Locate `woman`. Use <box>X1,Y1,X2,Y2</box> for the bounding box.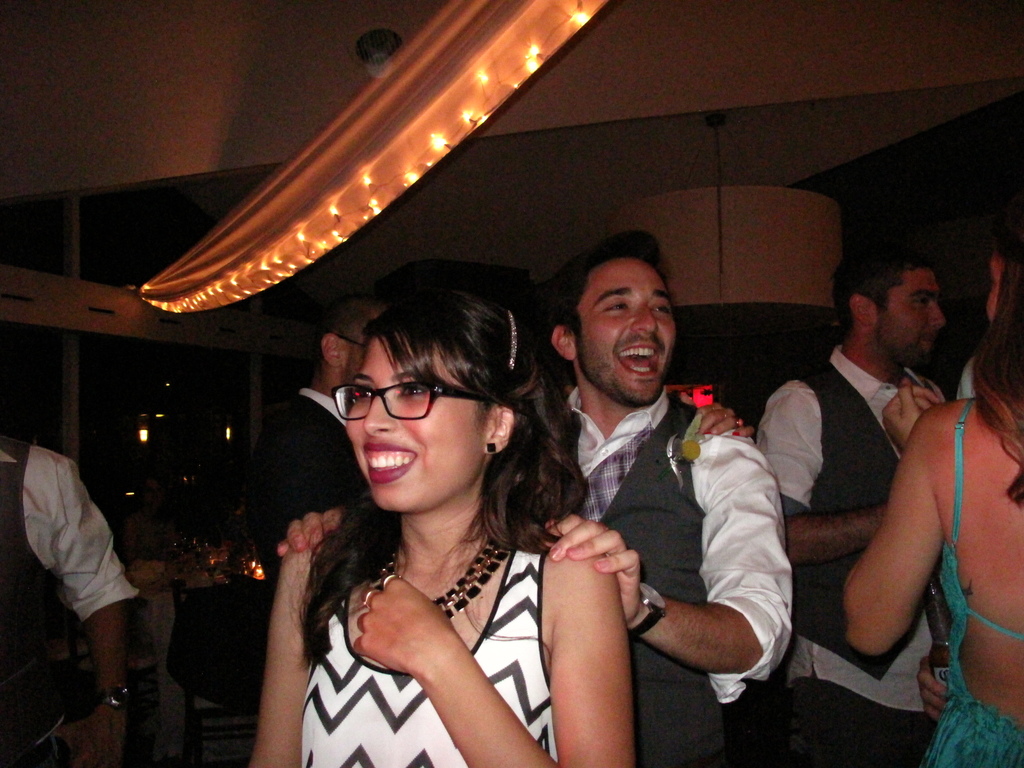
<box>696,392,756,442</box>.
